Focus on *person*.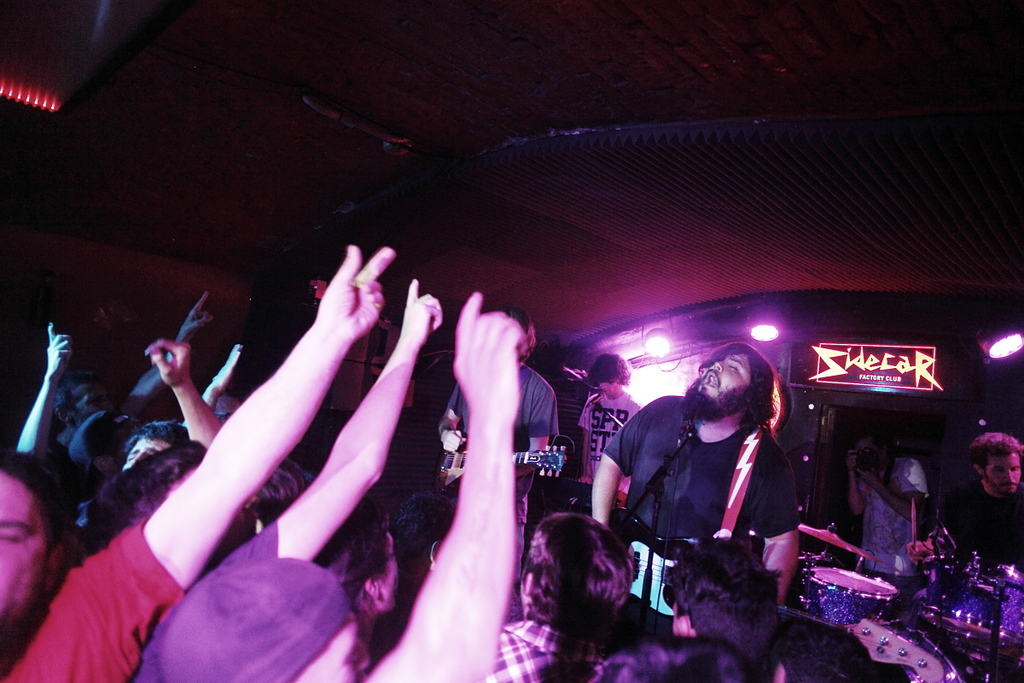
Focused at crop(944, 428, 1023, 573).
